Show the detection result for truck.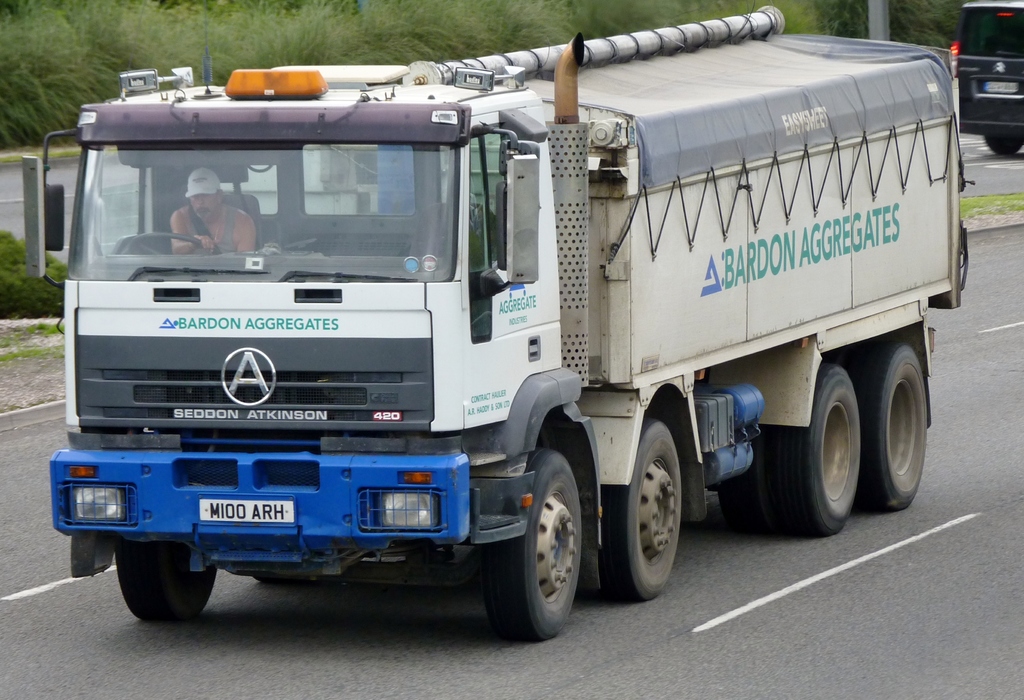
select_region(47, 21, 947, 621).
